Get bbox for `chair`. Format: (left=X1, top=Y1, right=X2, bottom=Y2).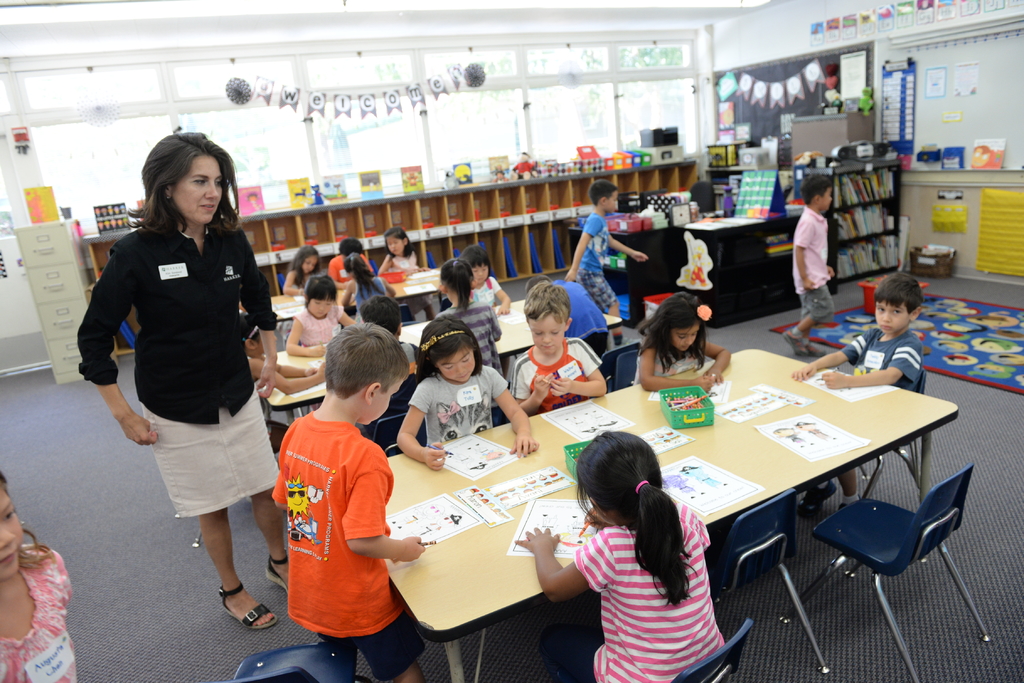
(left=366, top=409, right=412, bottom=443).
